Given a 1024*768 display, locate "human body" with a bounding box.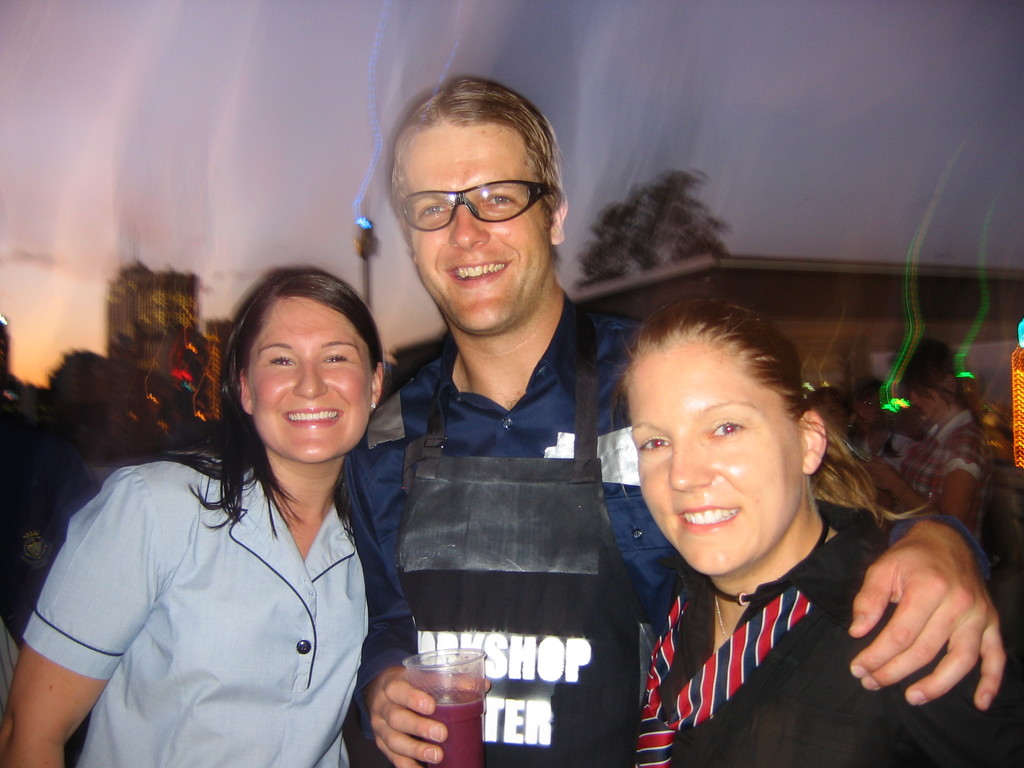
Located: detection(33, 273, 420, 767).
